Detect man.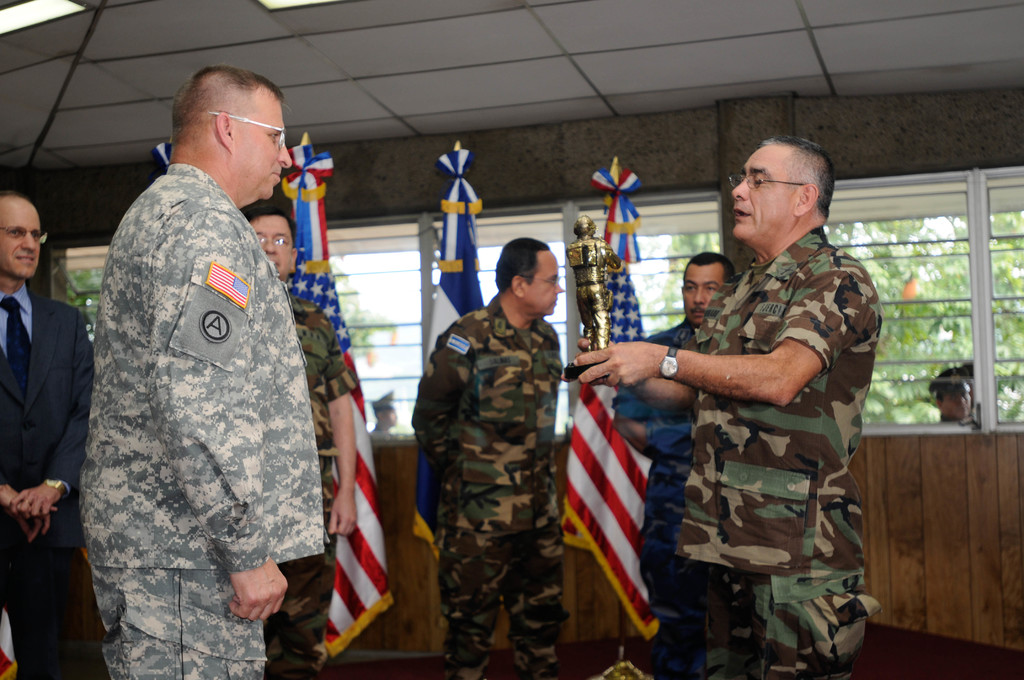
Detected at bbox=(75, 64, 334, 679).
